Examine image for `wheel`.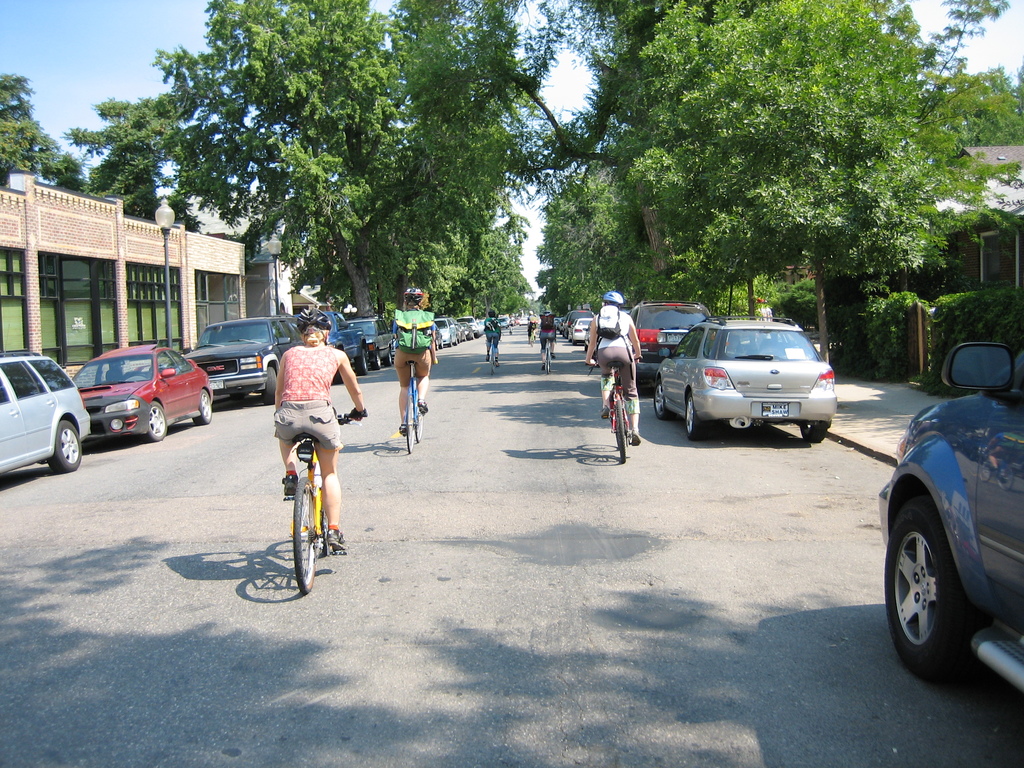
Examination result: BBox(612, 397, 627, 461).
